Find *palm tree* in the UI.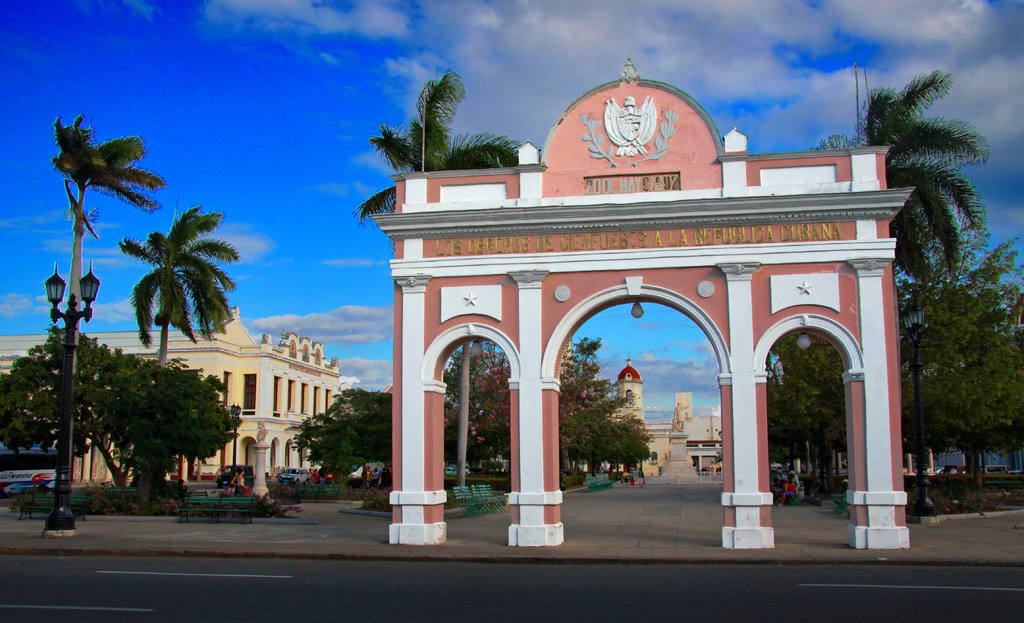
UI element at l=358, t=77, r=503, b=355.
